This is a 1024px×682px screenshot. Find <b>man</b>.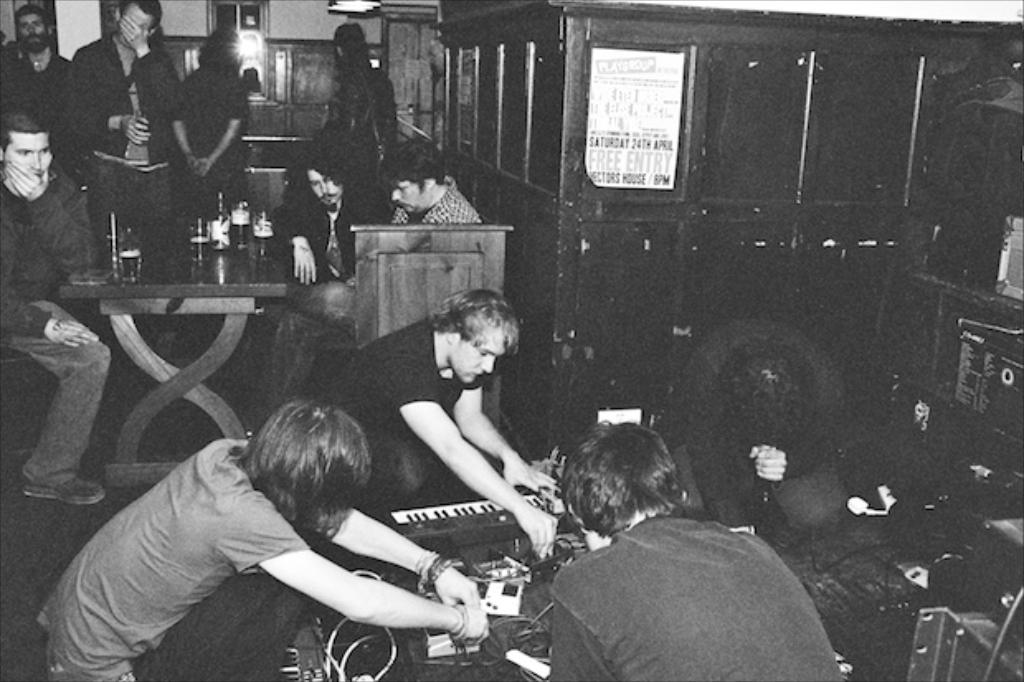
Bounding box: bbox(269, 147, 390, 281).
